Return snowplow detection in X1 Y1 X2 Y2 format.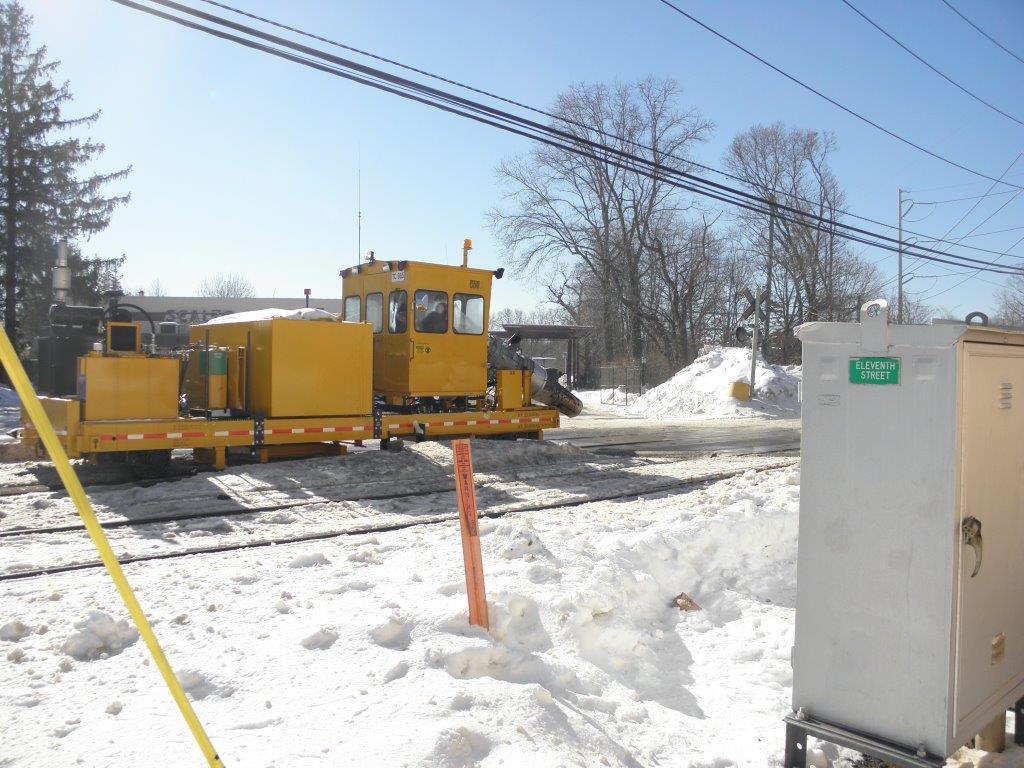
0 139 585 466.
